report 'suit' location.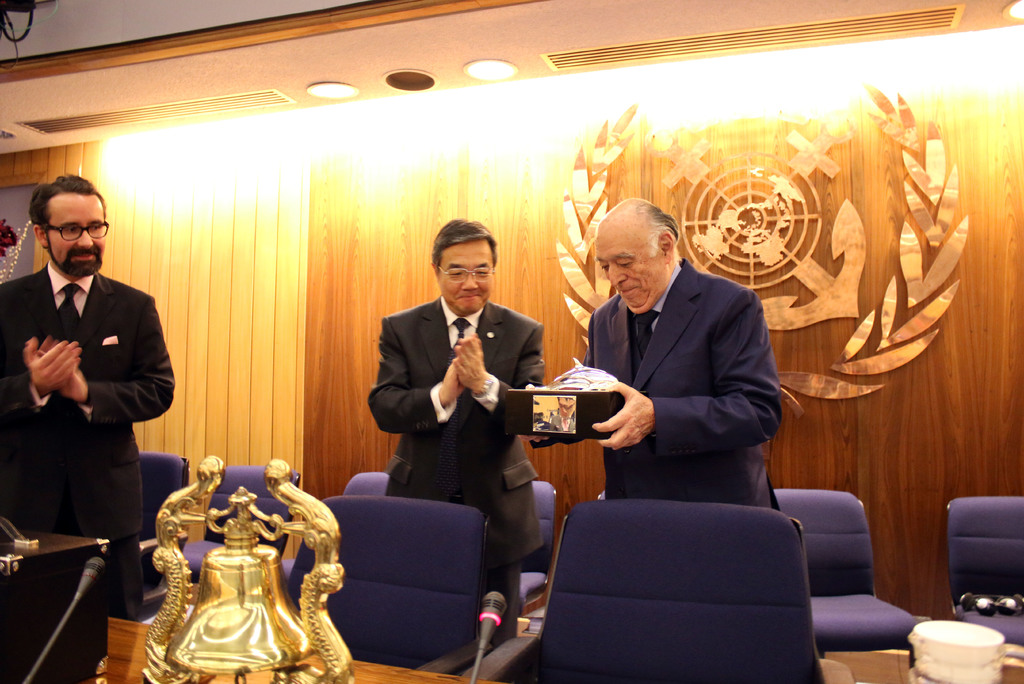
Report: (12,192,175,672).
